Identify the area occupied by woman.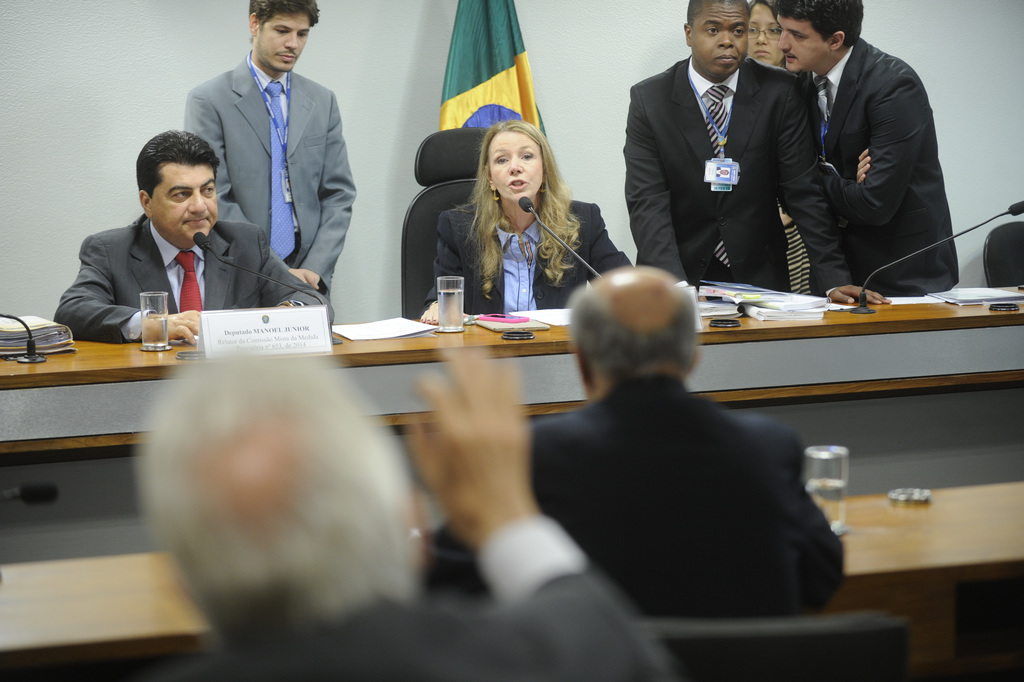
Area: 418,115,644,327.
